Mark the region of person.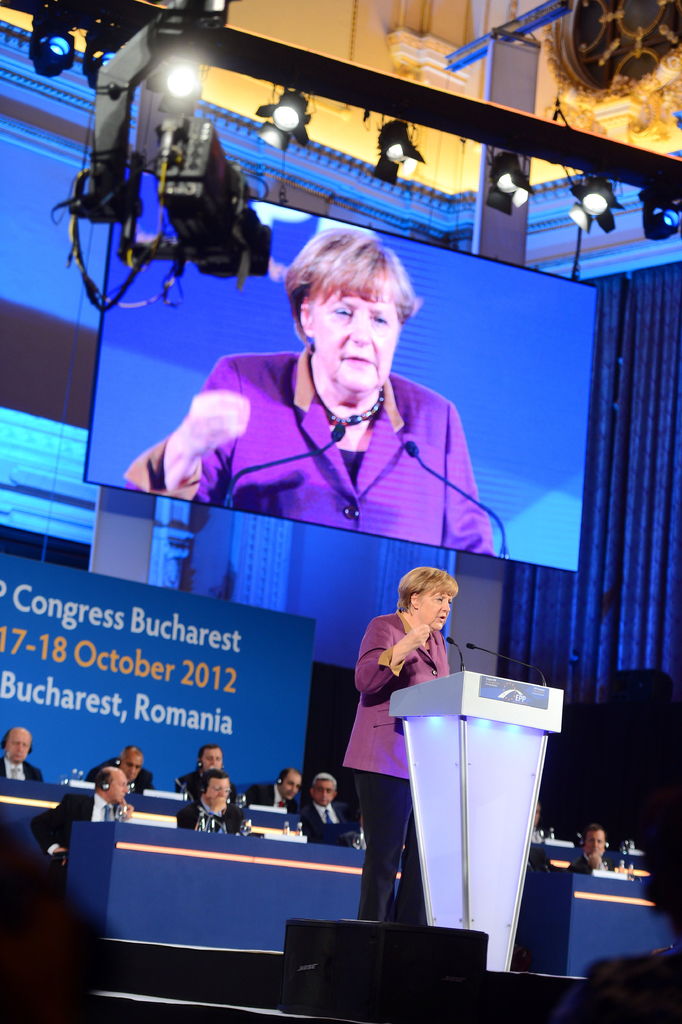
Region: crop(0, 724, 42, 791).
